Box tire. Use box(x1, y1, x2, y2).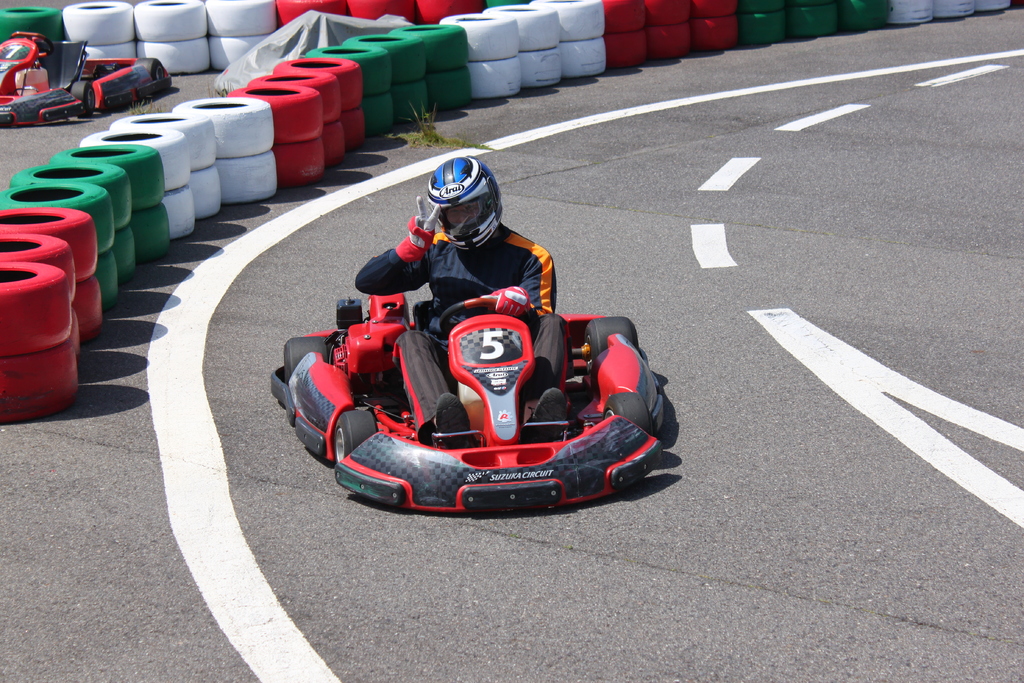
box(604, 389, 653, 434).
